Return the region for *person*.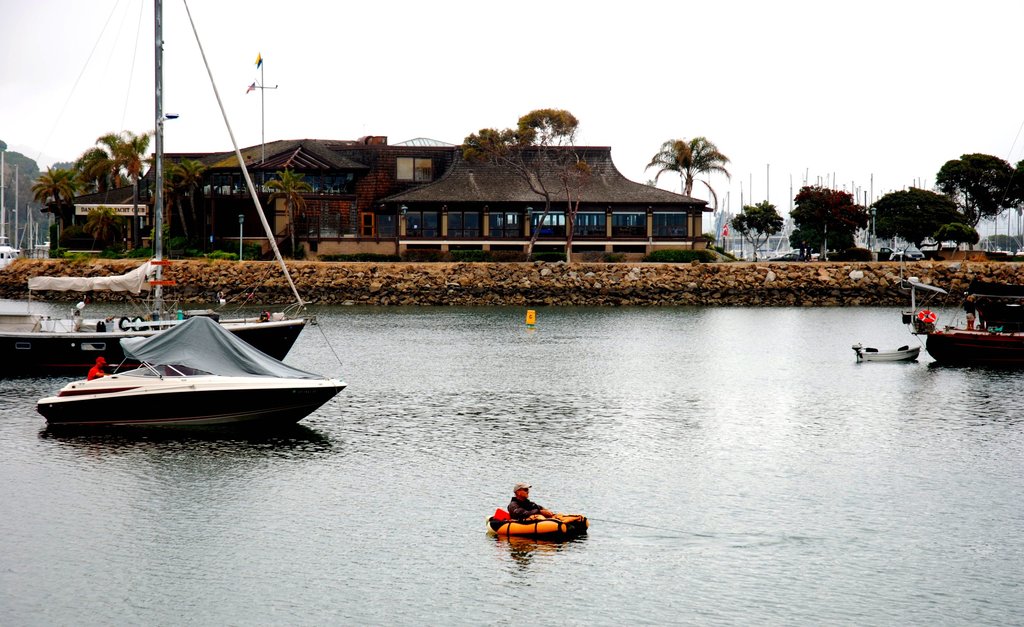
bbox=[961, 292, 975, 329].
